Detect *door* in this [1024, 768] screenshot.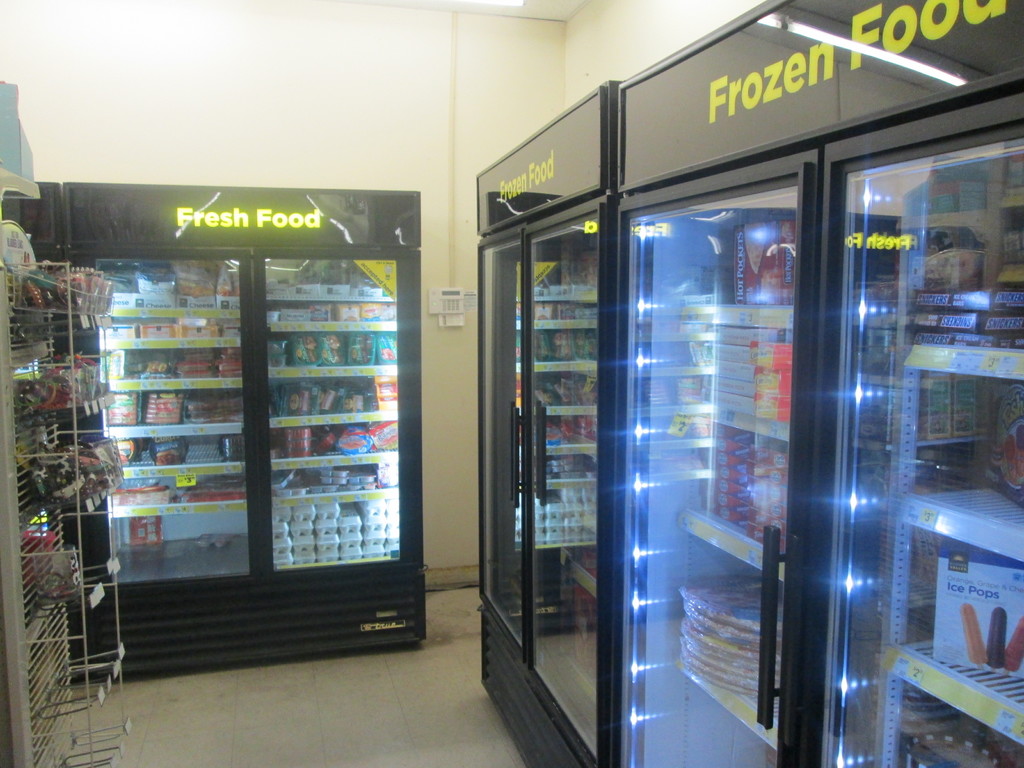
Detection: (left=596, top=152, right=816, bottom=765).
